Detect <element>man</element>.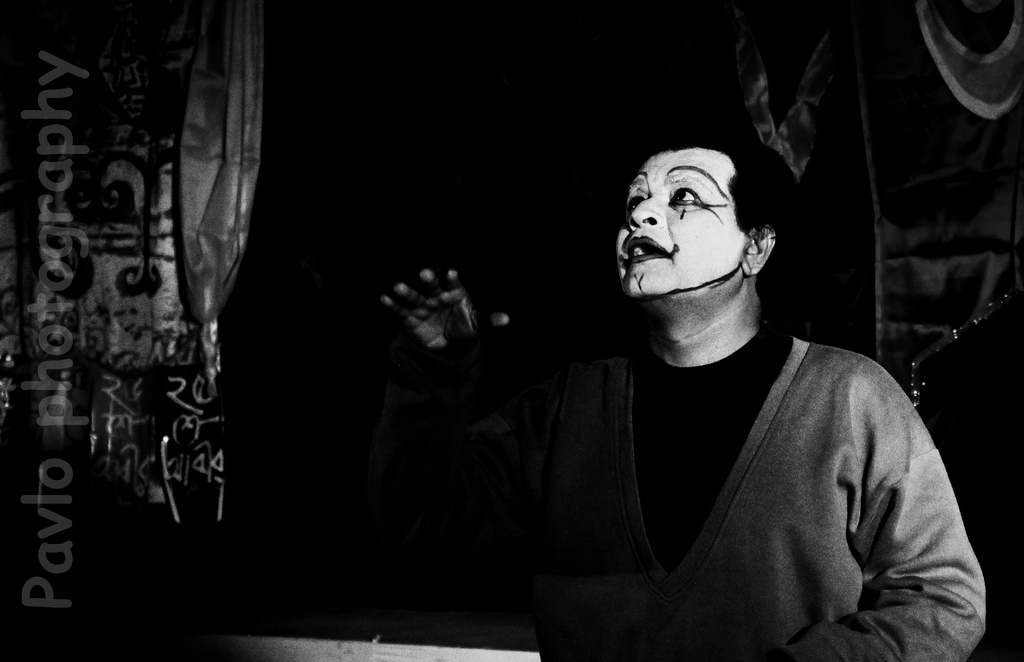
Detected at {"left": 374, "top": 101, "right": 979, "bottom": 647}.
